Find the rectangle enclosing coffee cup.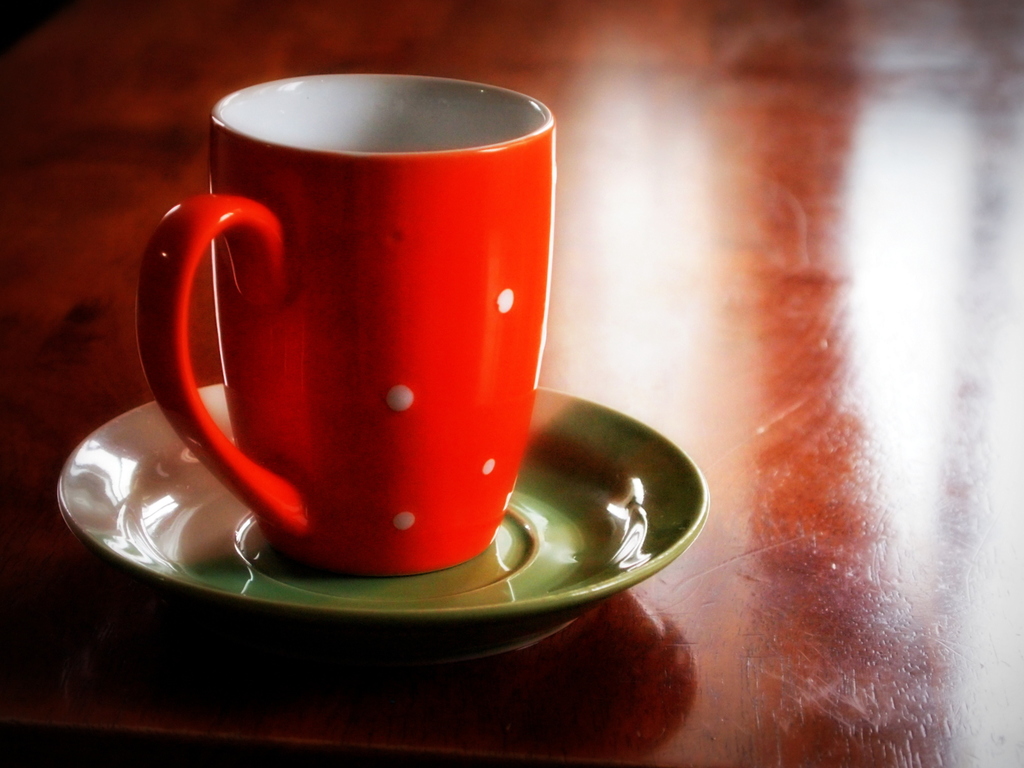
(140, 72, 557, 577).
